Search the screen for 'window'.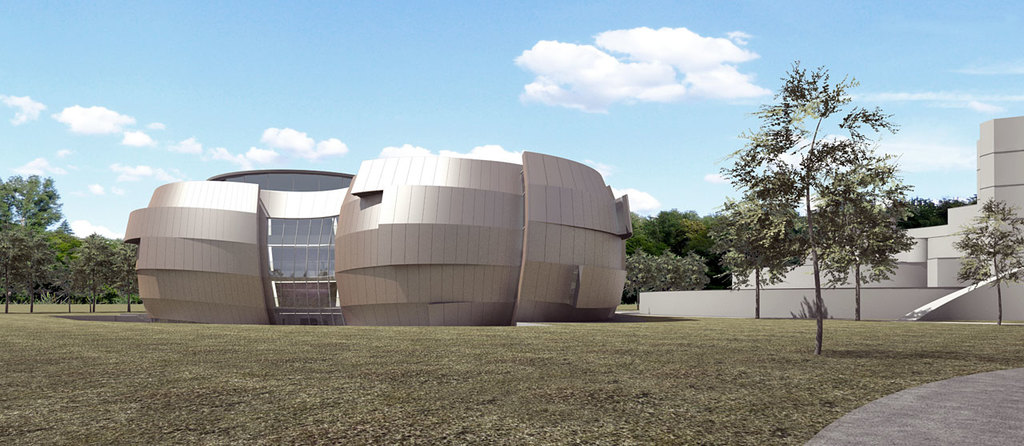
Found at 298/213/312/248.
